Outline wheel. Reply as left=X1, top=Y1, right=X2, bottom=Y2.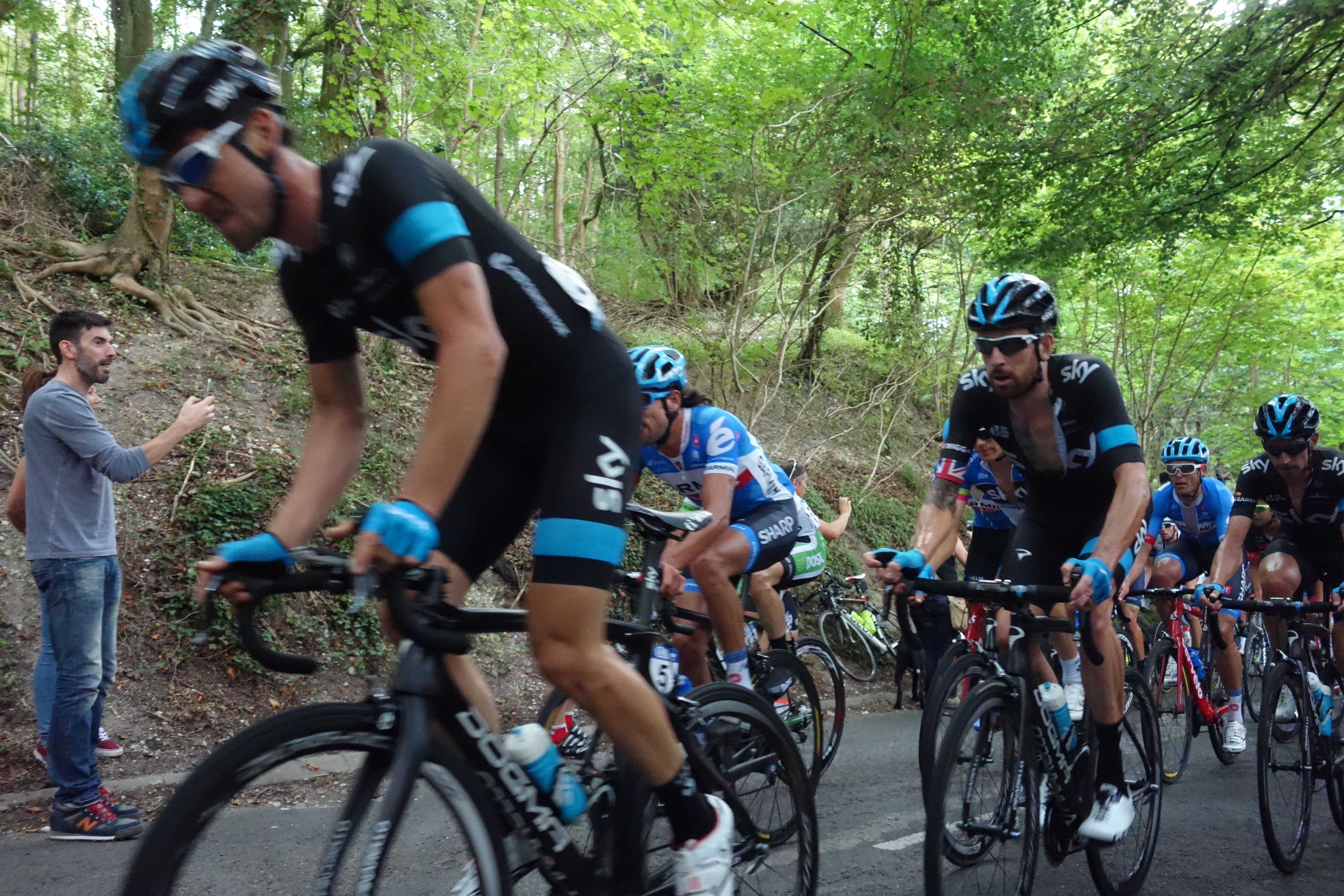
left=201, top=150, right=214, bottom=168.
